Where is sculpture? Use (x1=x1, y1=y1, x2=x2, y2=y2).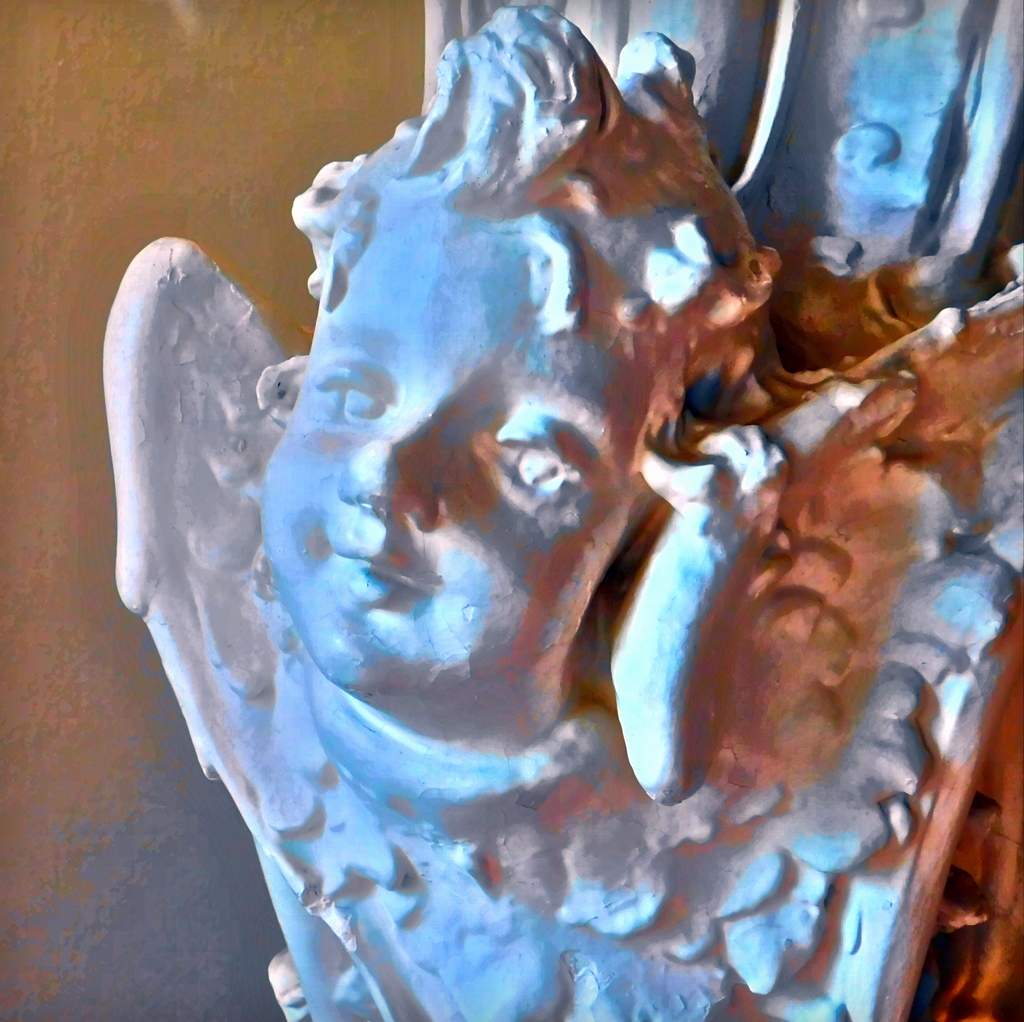
(x1=140, y1=0, x2=942, y2=1021).
